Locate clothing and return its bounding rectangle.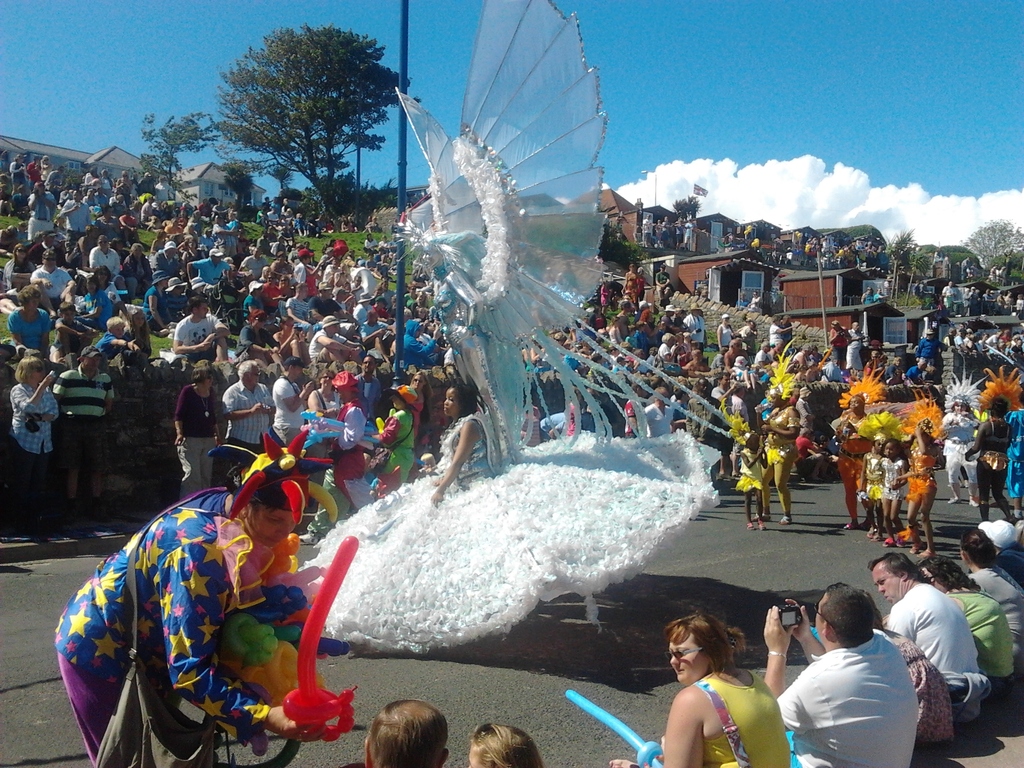
region(982, 440, 1007, 483).
